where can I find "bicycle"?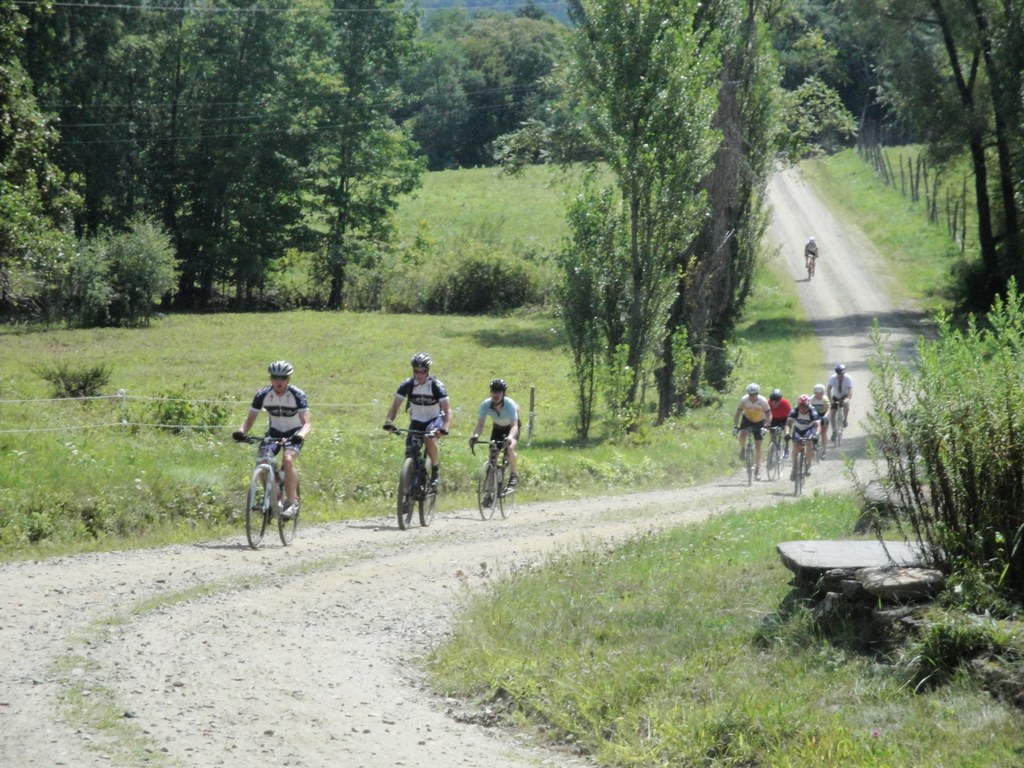
You can find it at <bbox>822, 394, 849, 444</bbox>.
